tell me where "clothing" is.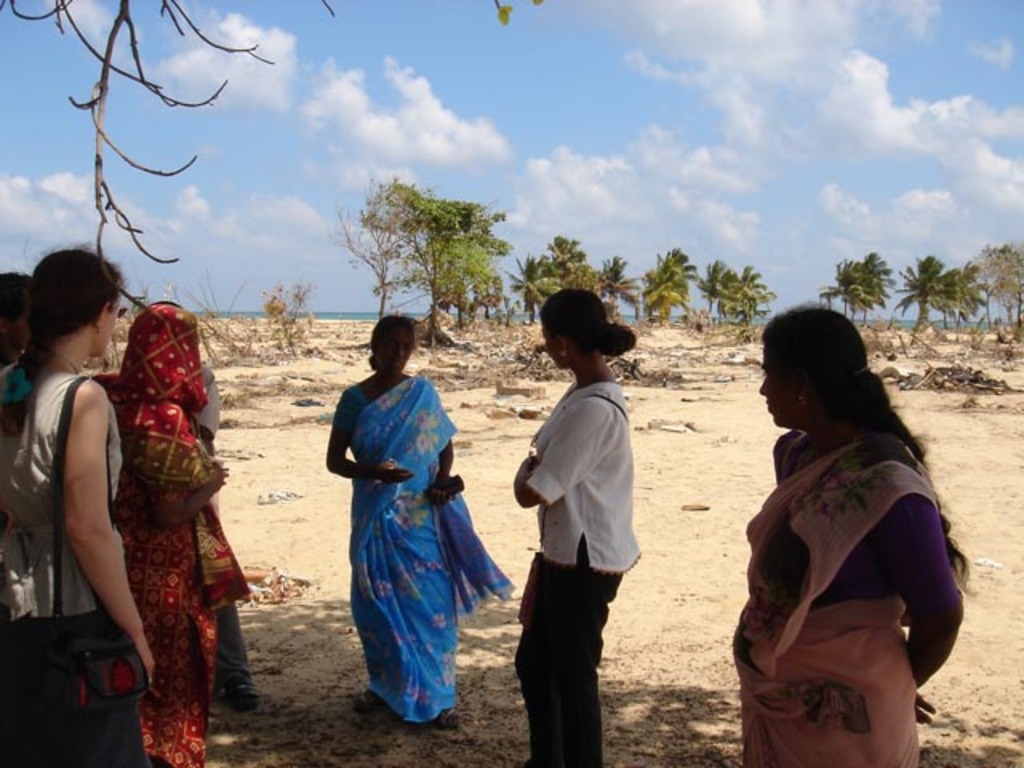
"clothing" is at <bbox>170, 368, 234, 707</bbox>.
